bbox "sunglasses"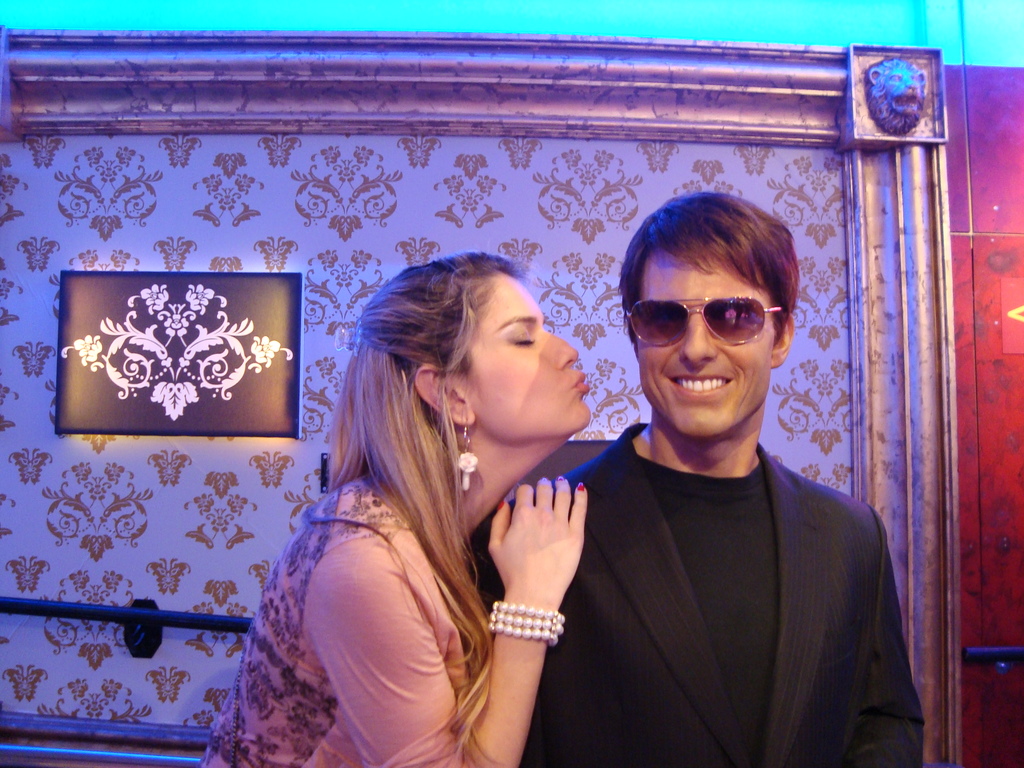
locate(625, 296, 788, 344)
